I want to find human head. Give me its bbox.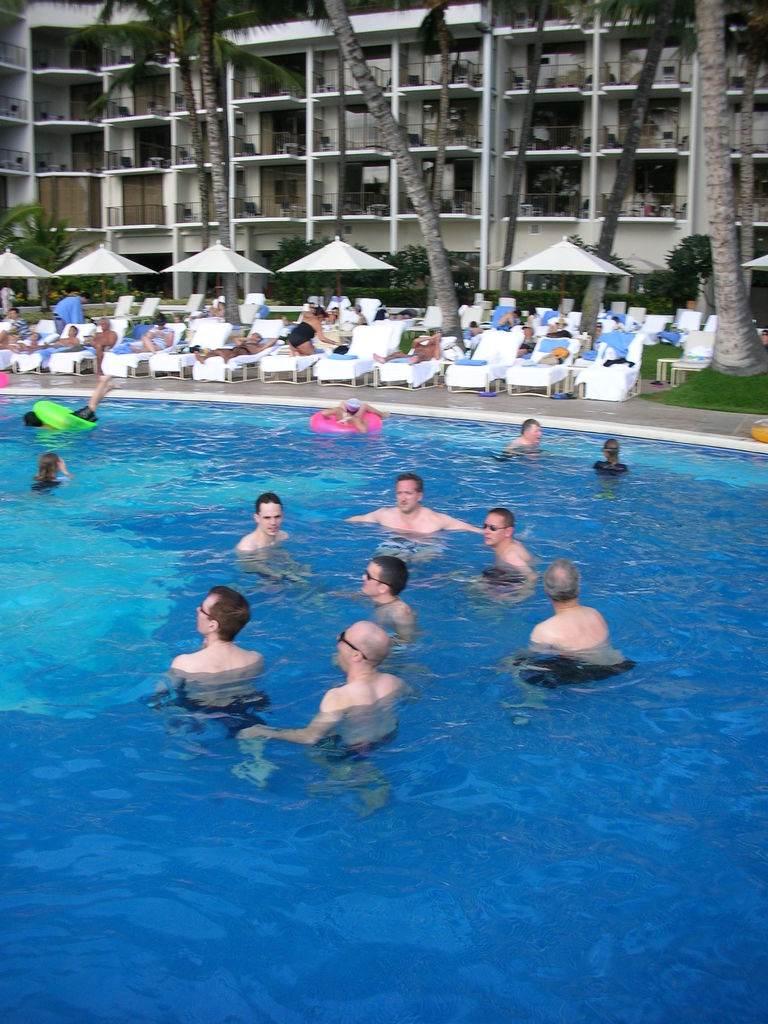
box=[254, 496, 284, 535].
